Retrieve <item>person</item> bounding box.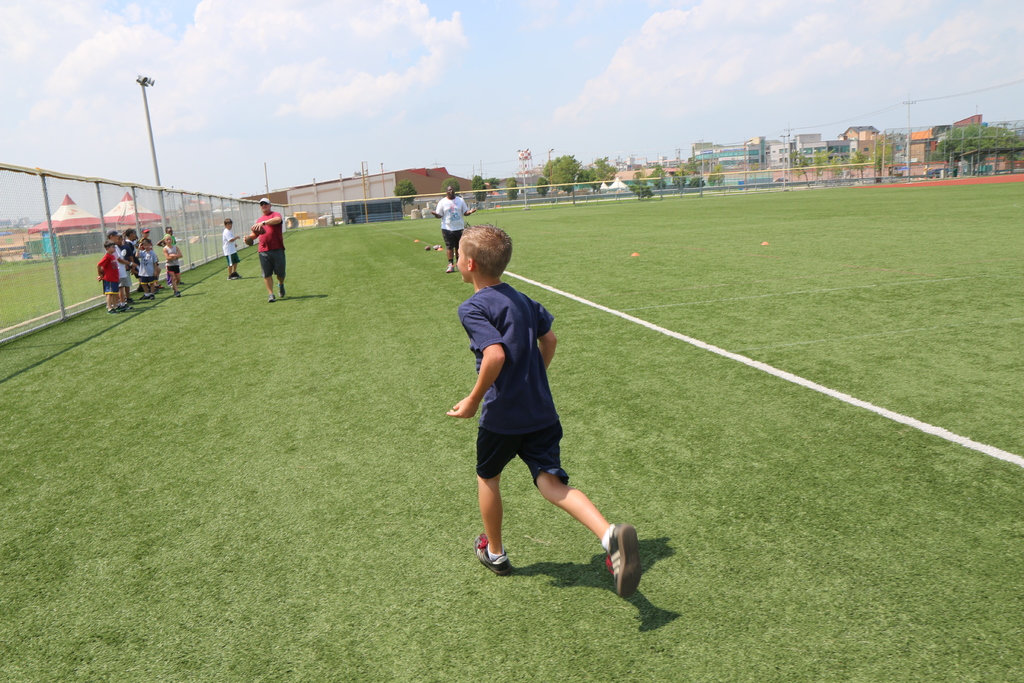
Bounding box: 244, 196, 287, 310.
